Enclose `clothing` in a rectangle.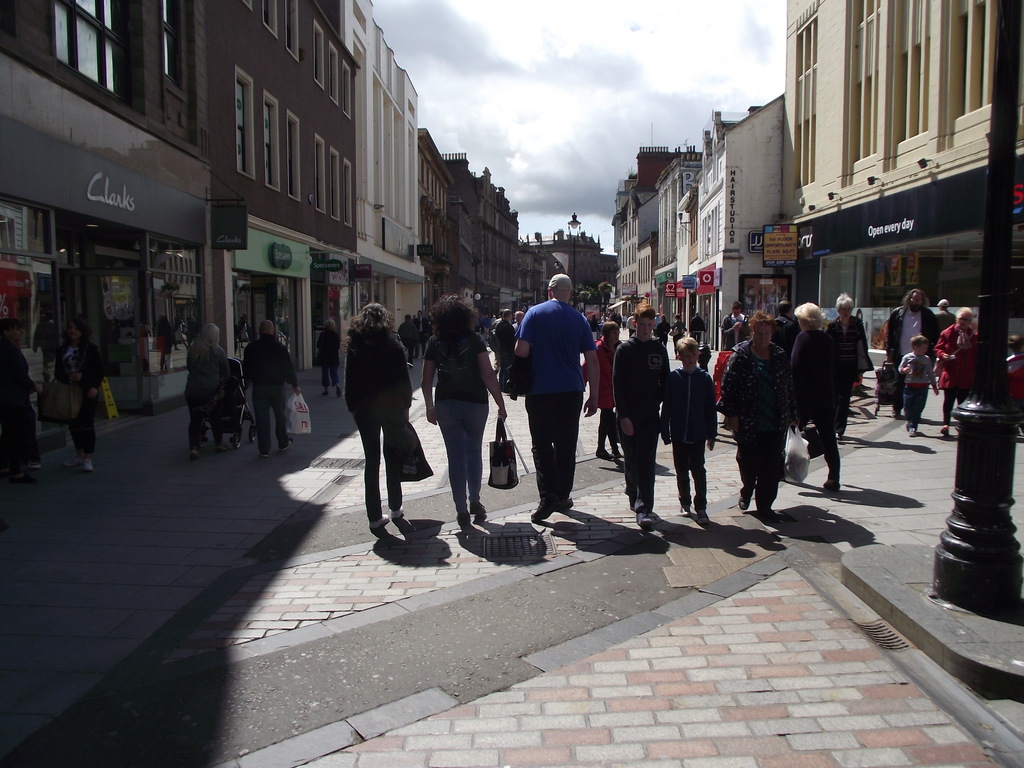
x1=822, y1=310, x2=877, y2=410.
